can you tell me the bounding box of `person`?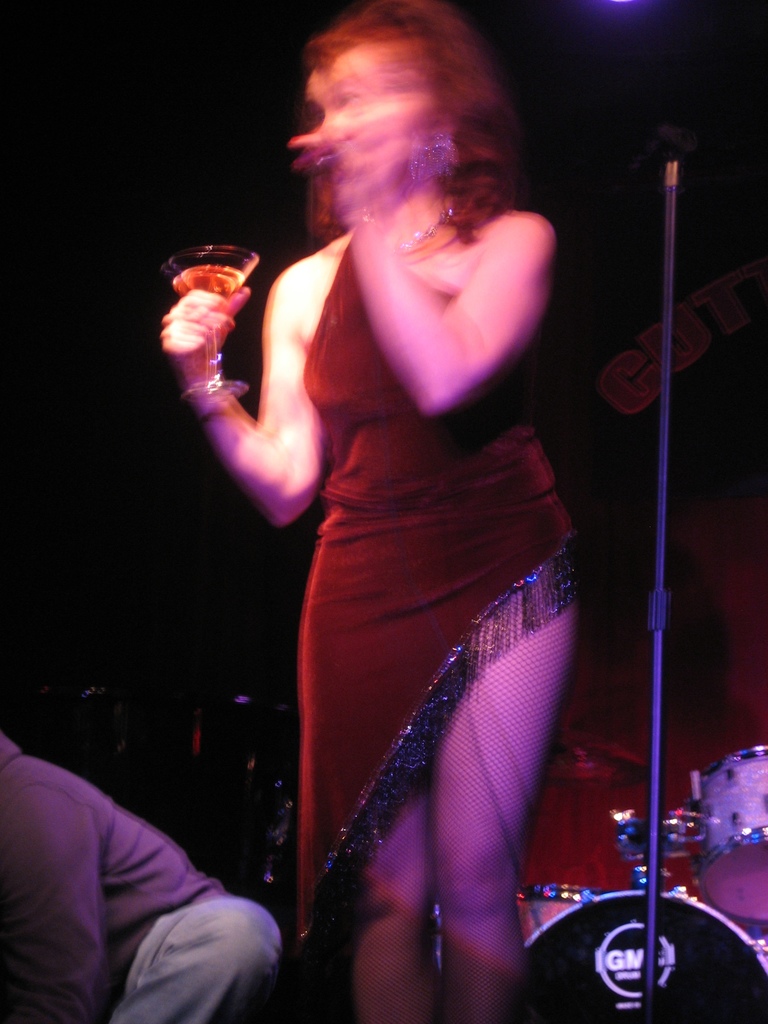
0/722/277/1023.
